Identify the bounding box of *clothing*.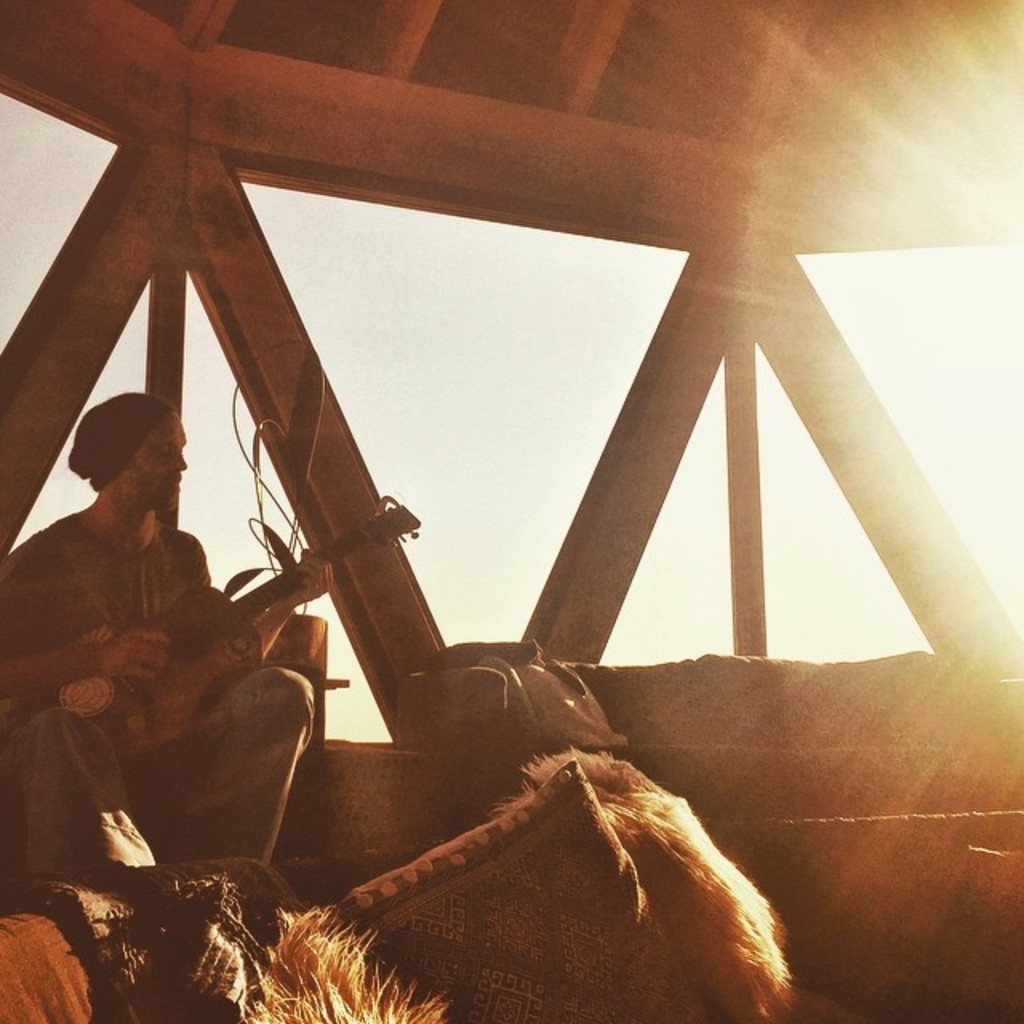
region(0, 509, 315, 899).
